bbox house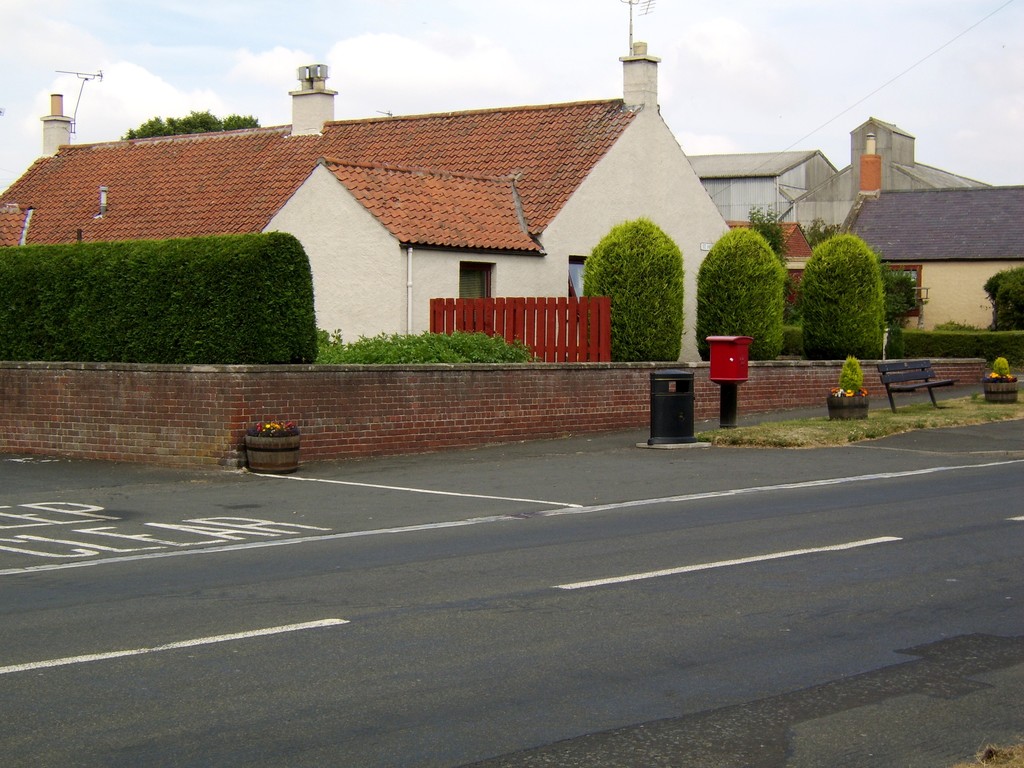
<box>772,114,999,257</box>
